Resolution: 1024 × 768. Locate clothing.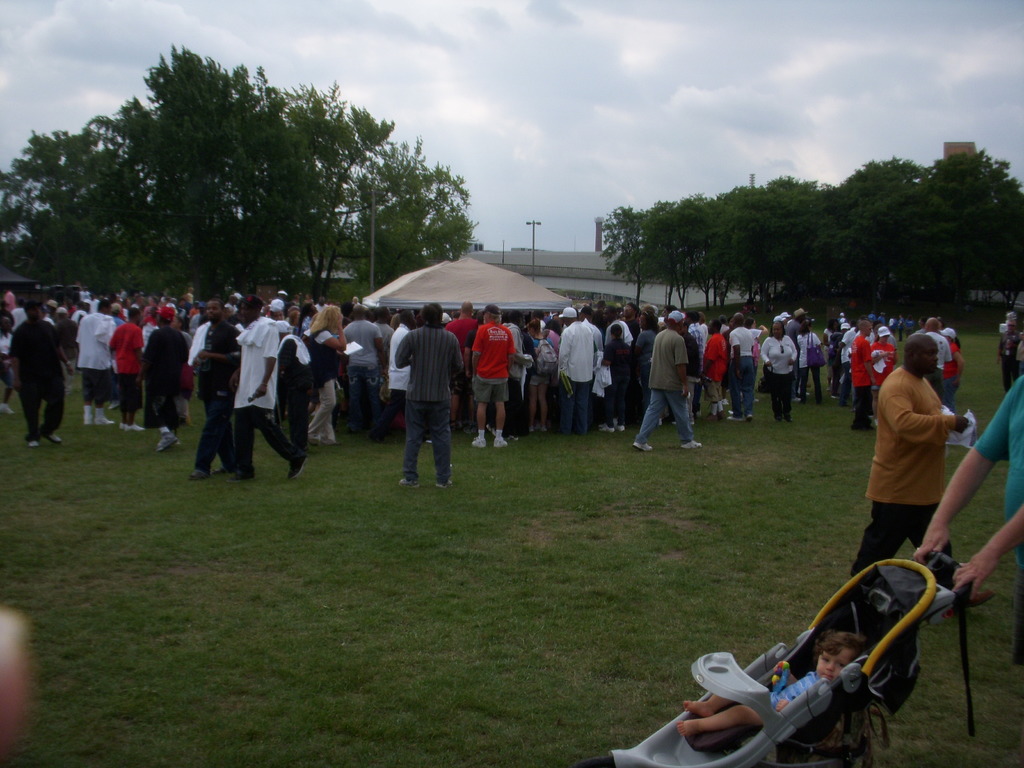
{"left": 975, "top": 376, "right": 1023, "bottom": 670}.
